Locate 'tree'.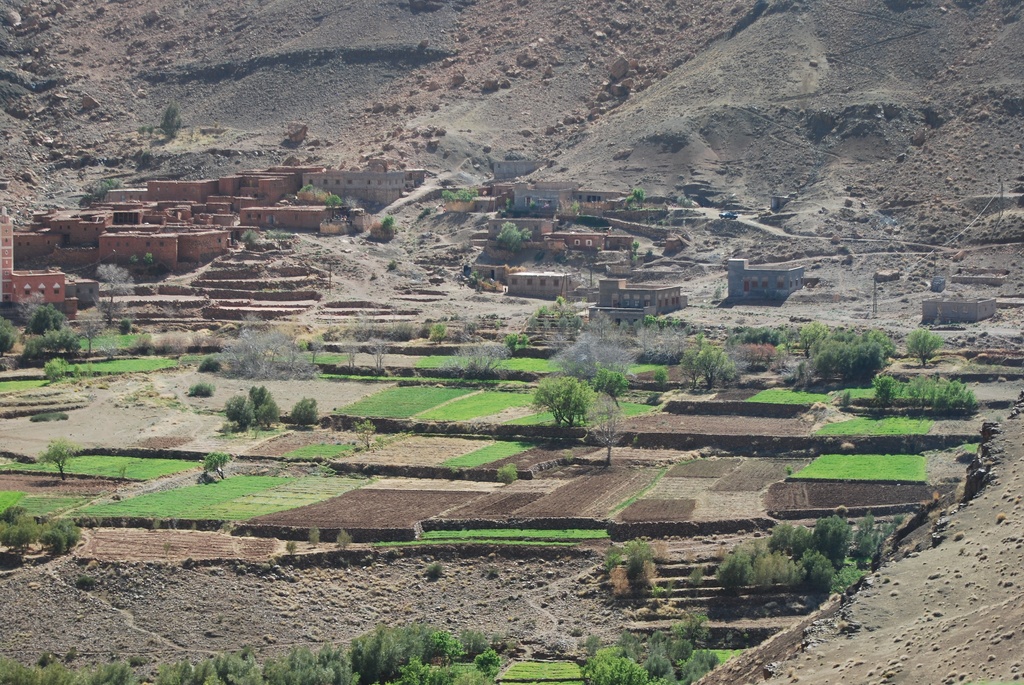
Bounding box: x1=555, y1=290, x2=572, y2=313.
